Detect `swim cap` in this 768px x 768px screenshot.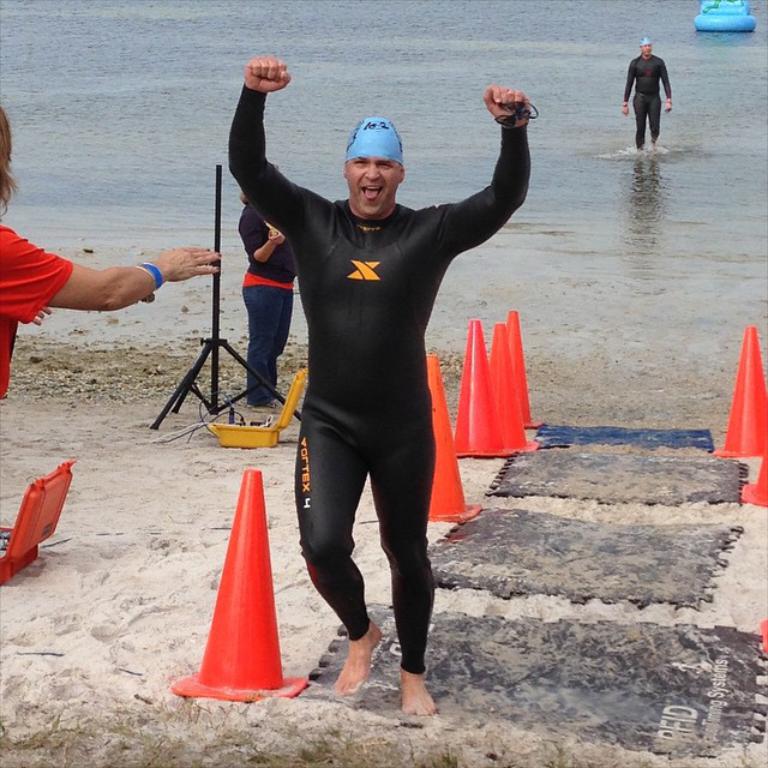
Detection: 635/35/652/46.
